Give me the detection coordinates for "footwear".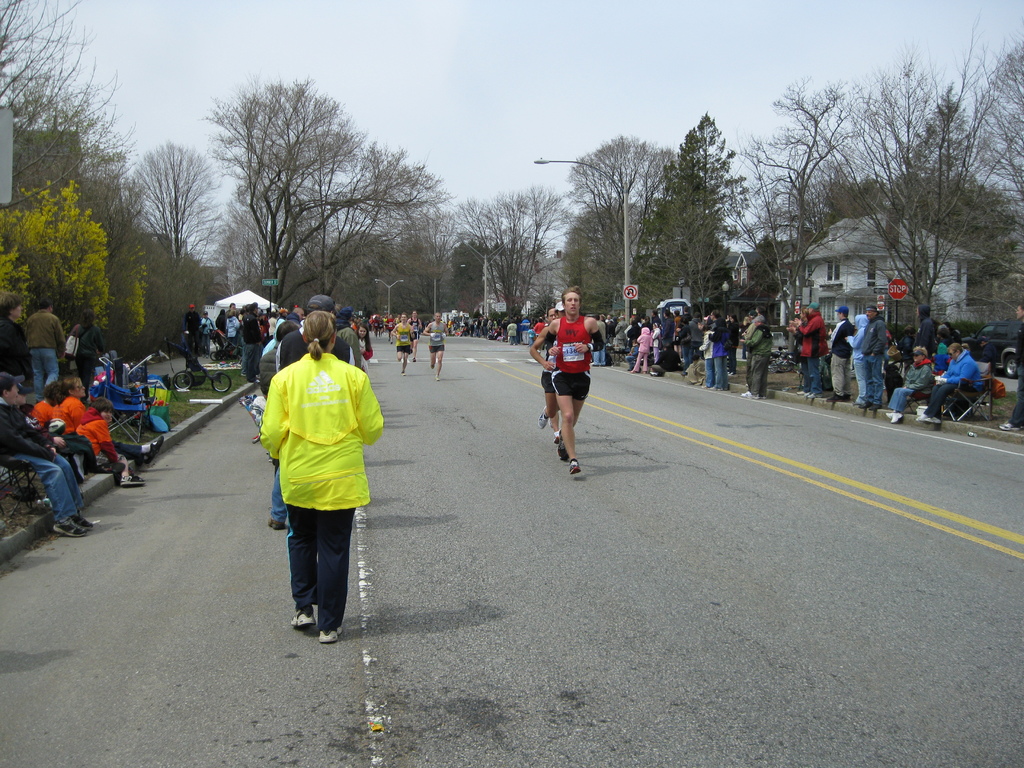
797,388,806,394.
